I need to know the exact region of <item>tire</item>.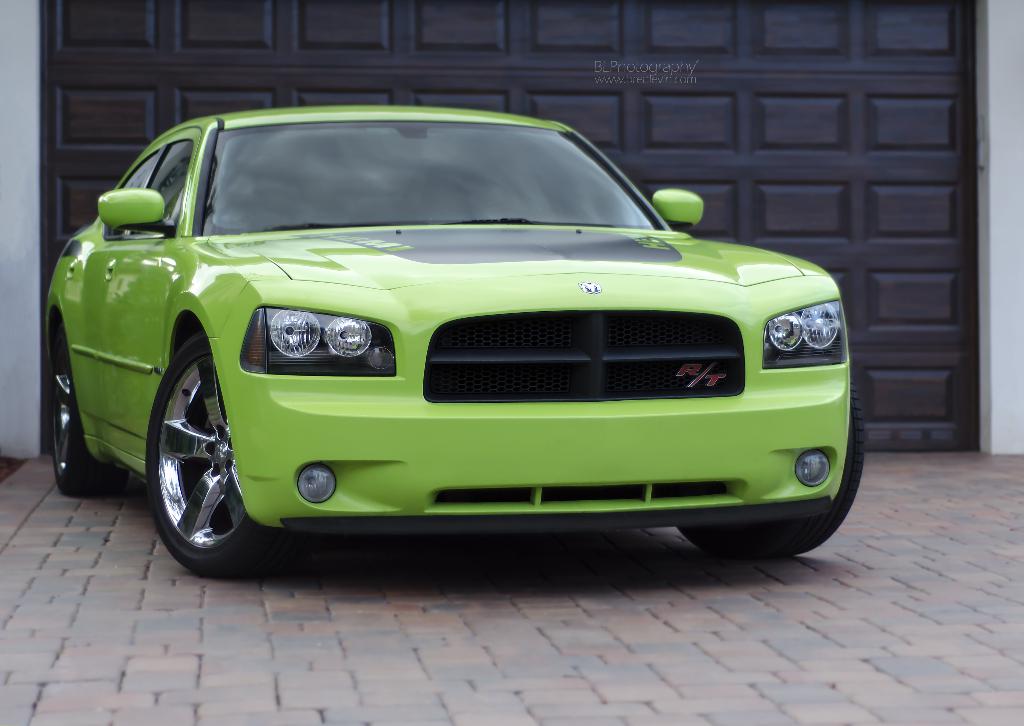
Region: BBox(676, 378, 863, 556).
